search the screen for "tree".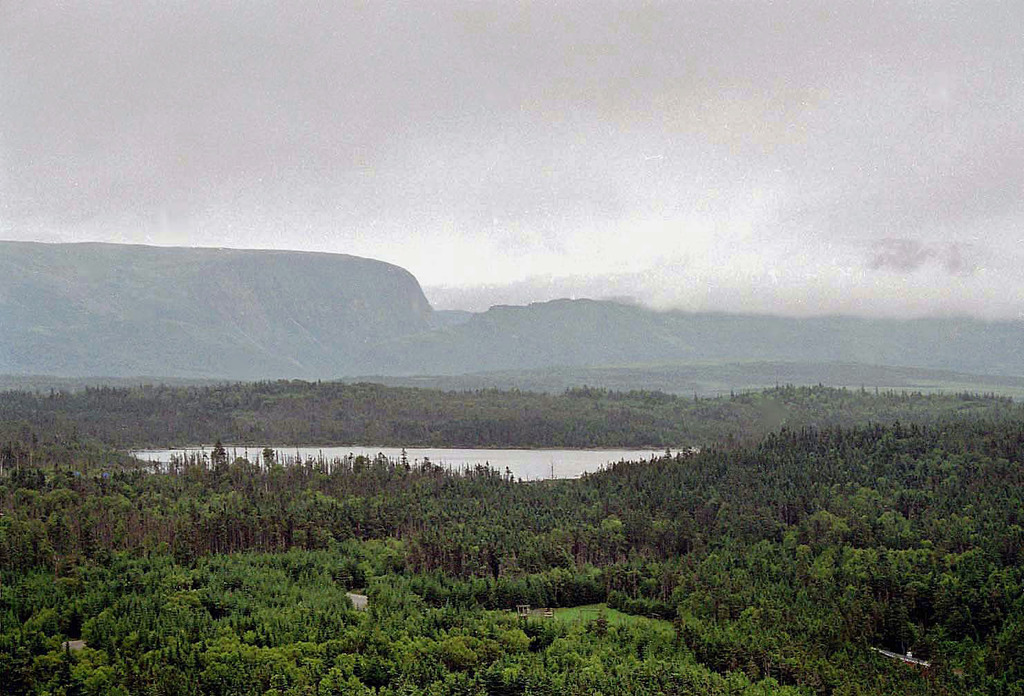
Found at Rect(0, 449, 1023, 695).
